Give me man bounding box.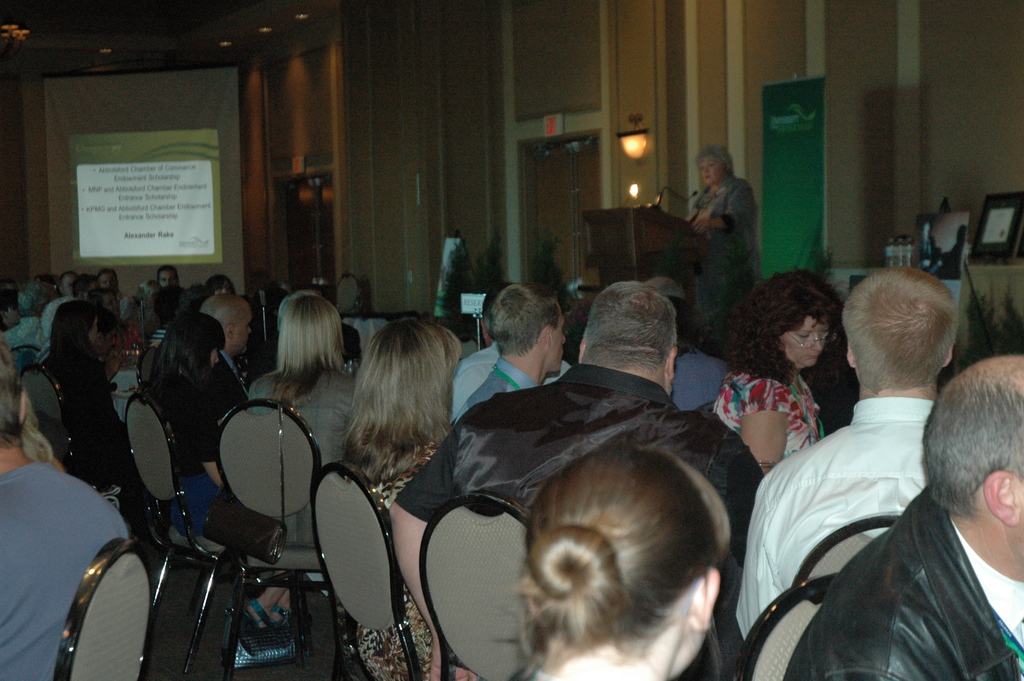
rect(198, 291, 263, 418).
